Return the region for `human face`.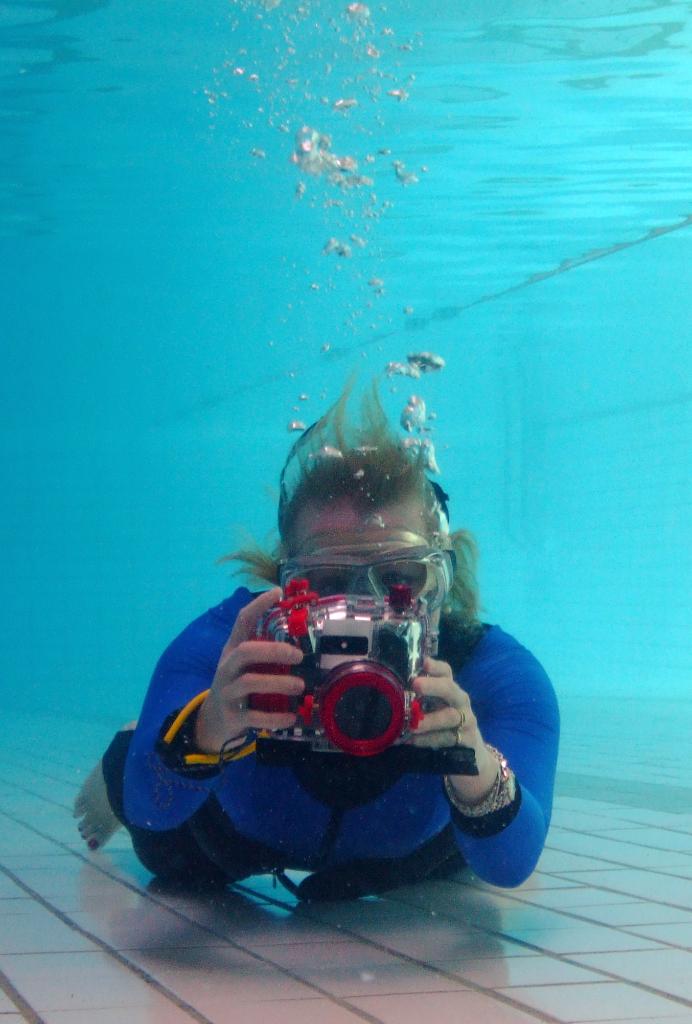
pyautogui.locateOnScreen(287, 508, 440, 646).
